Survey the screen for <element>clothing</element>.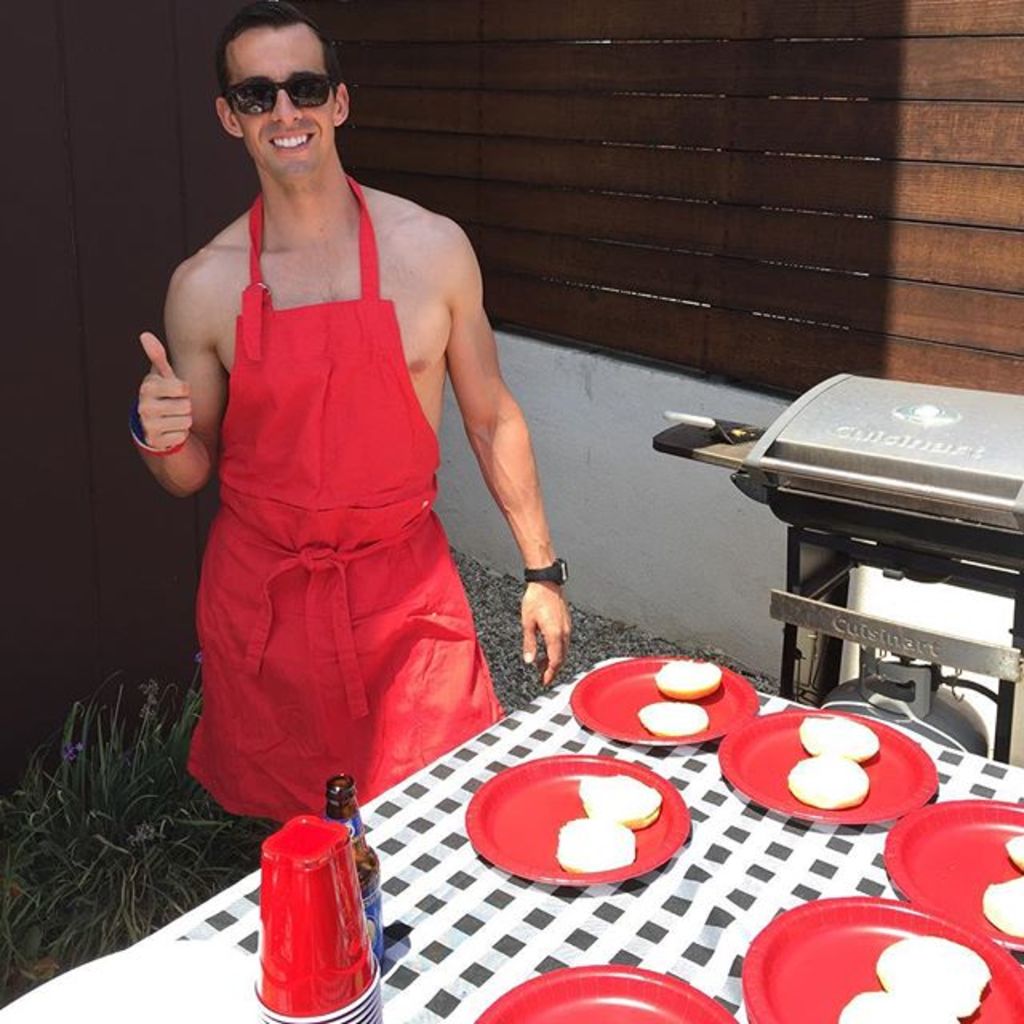
Survey found: 194,173,509,827.
